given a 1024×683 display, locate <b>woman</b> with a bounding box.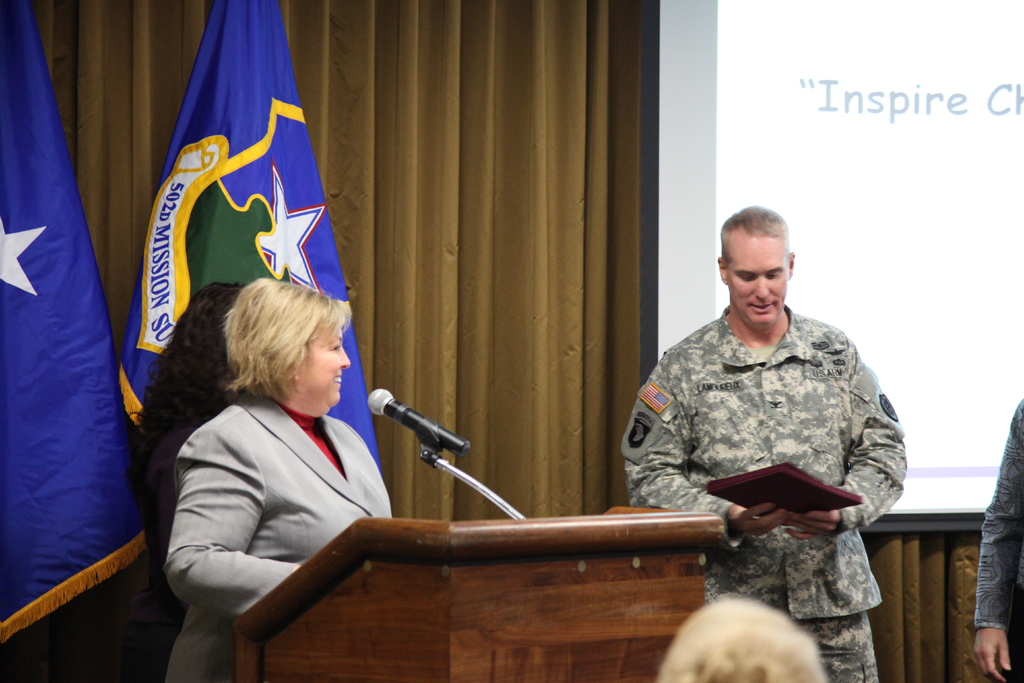
Located: Rect(145, 245, 420, 659).
